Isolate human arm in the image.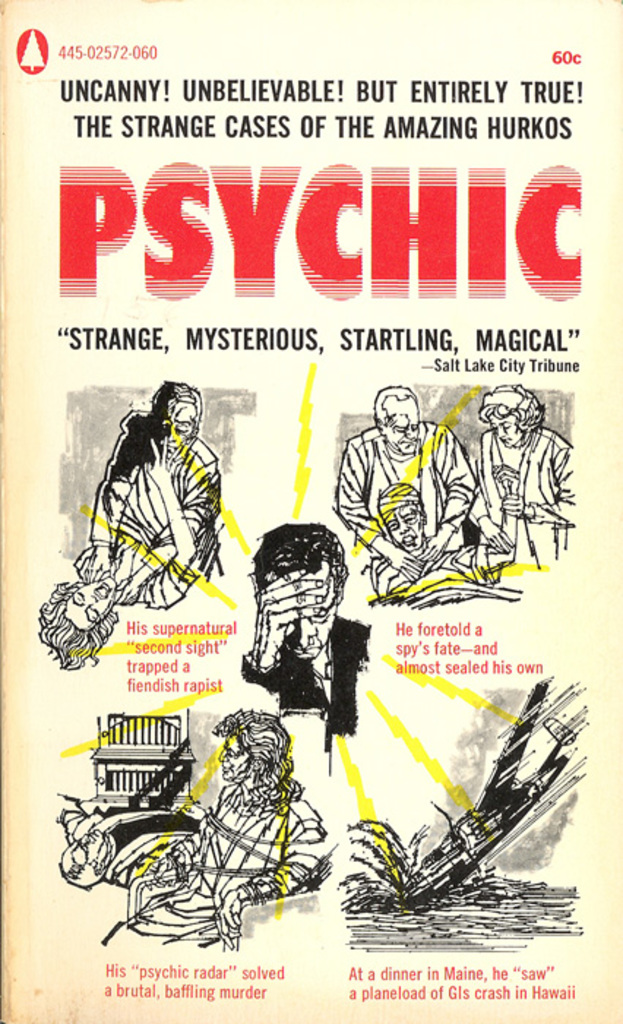
Isolated region: box(500, 437, 582, 528).
